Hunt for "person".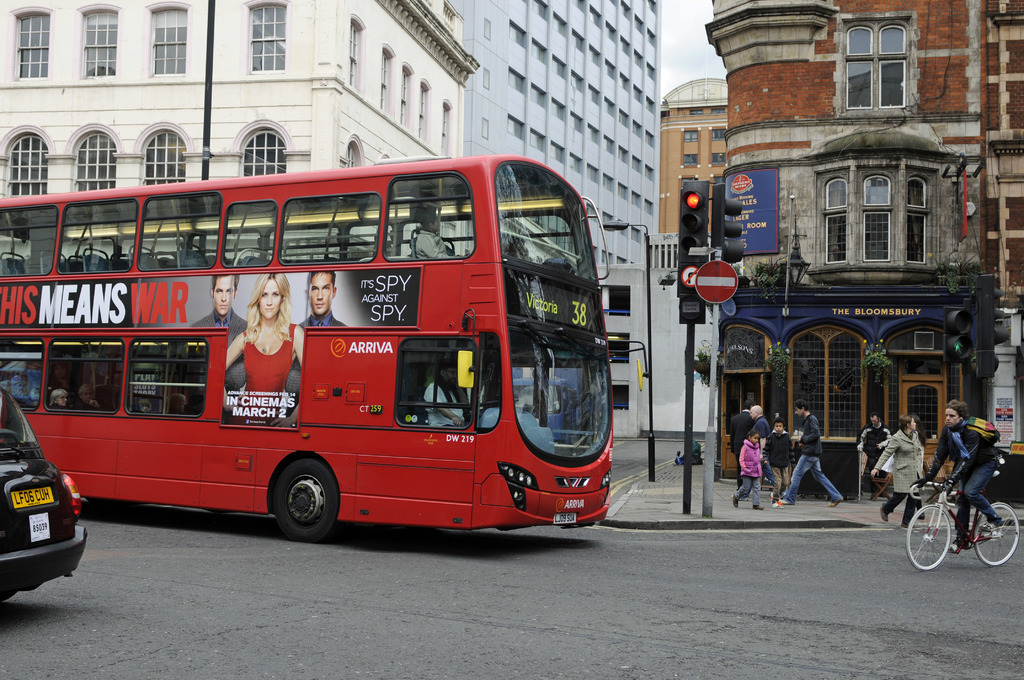
Hunted down at [781, 397, 849, 510].
